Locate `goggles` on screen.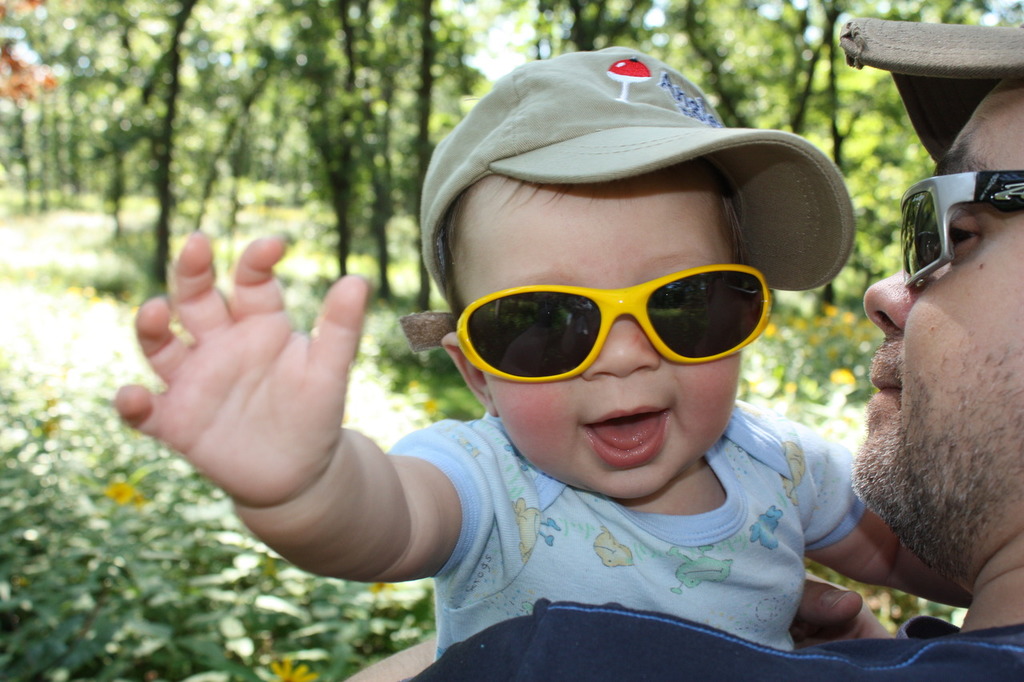
On screen at [899,172,1023,284].
